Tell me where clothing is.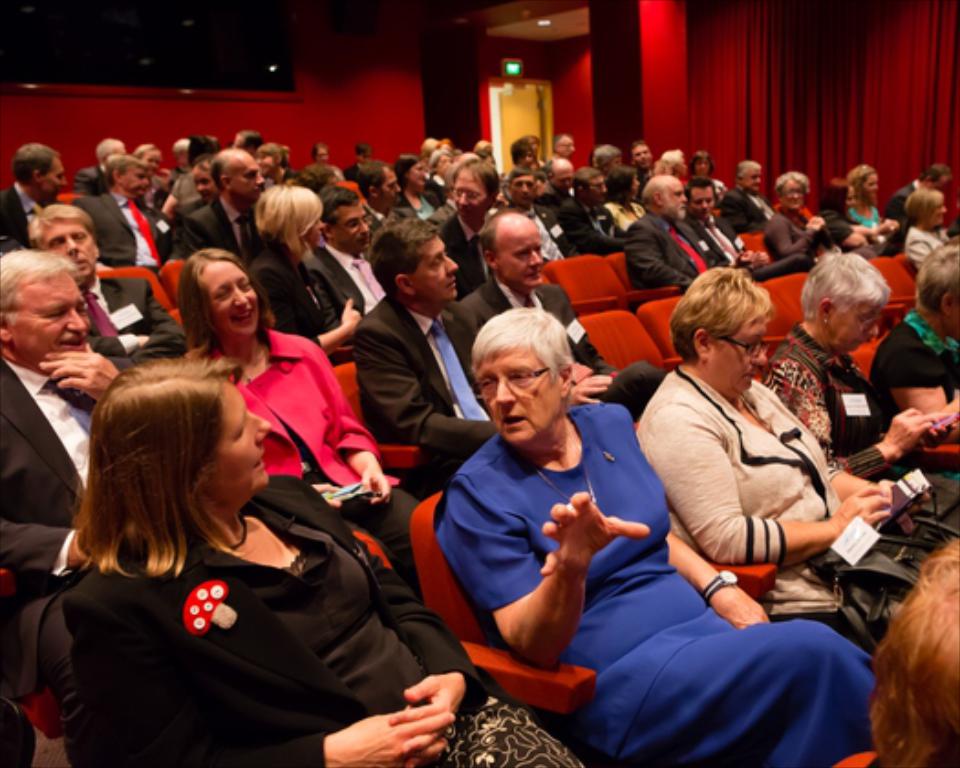
clothing is at [left=903, top=210, right=955, bottom=272].
